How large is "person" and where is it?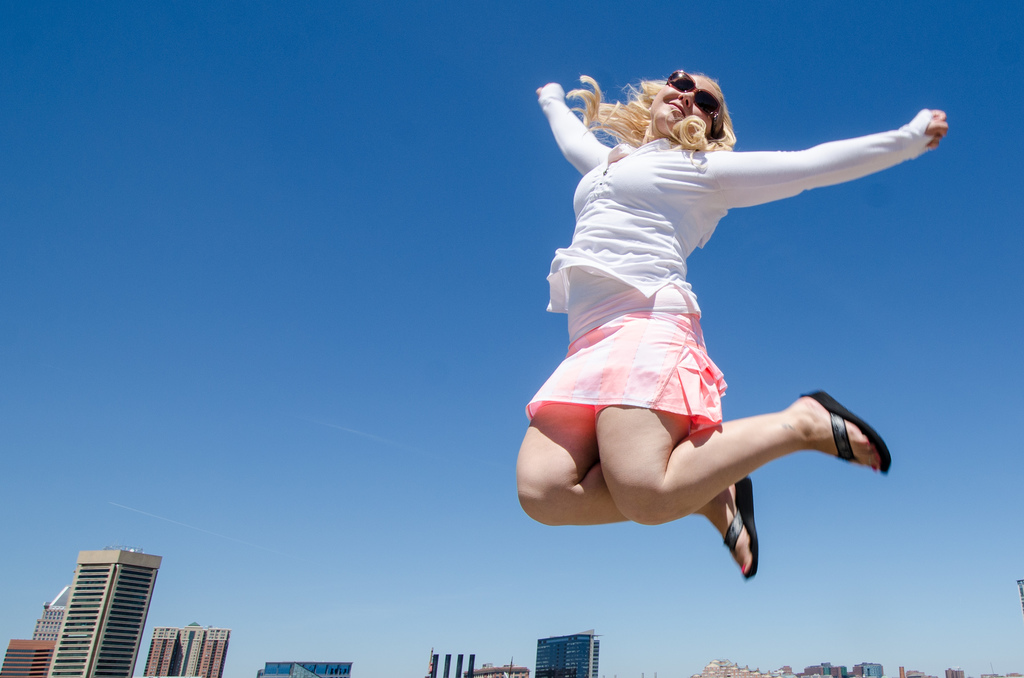
Bounding box: 488 31 916 615.
